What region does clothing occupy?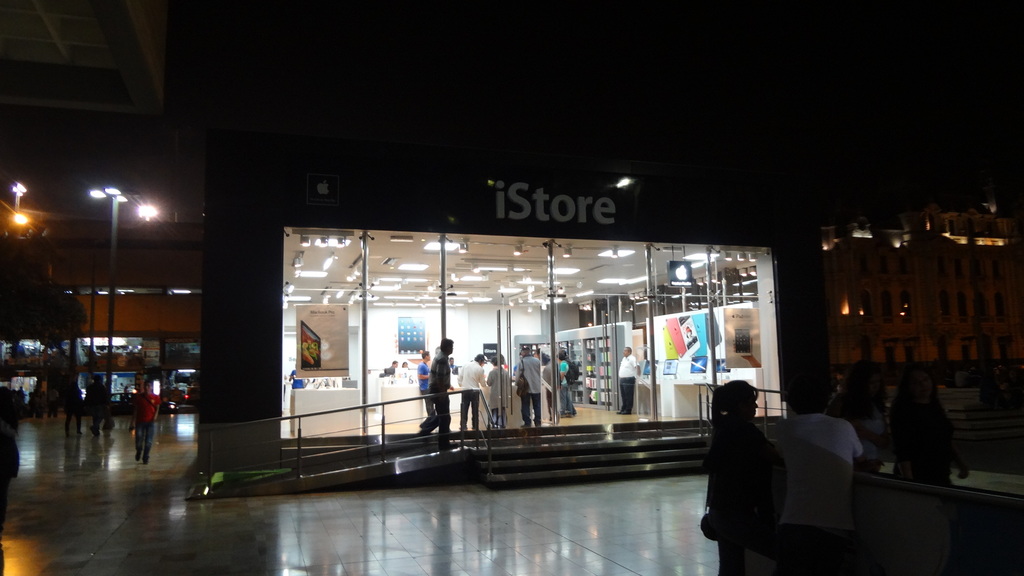
135:389:160:456.
